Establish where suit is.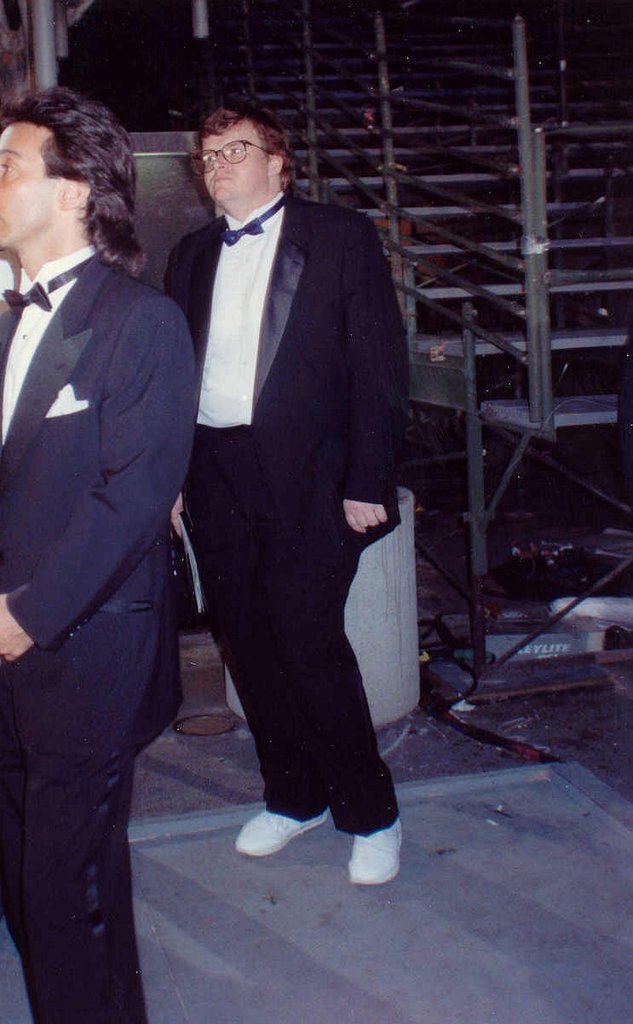
Established at [x1=11, y1=84, x2=200, y2=990].
